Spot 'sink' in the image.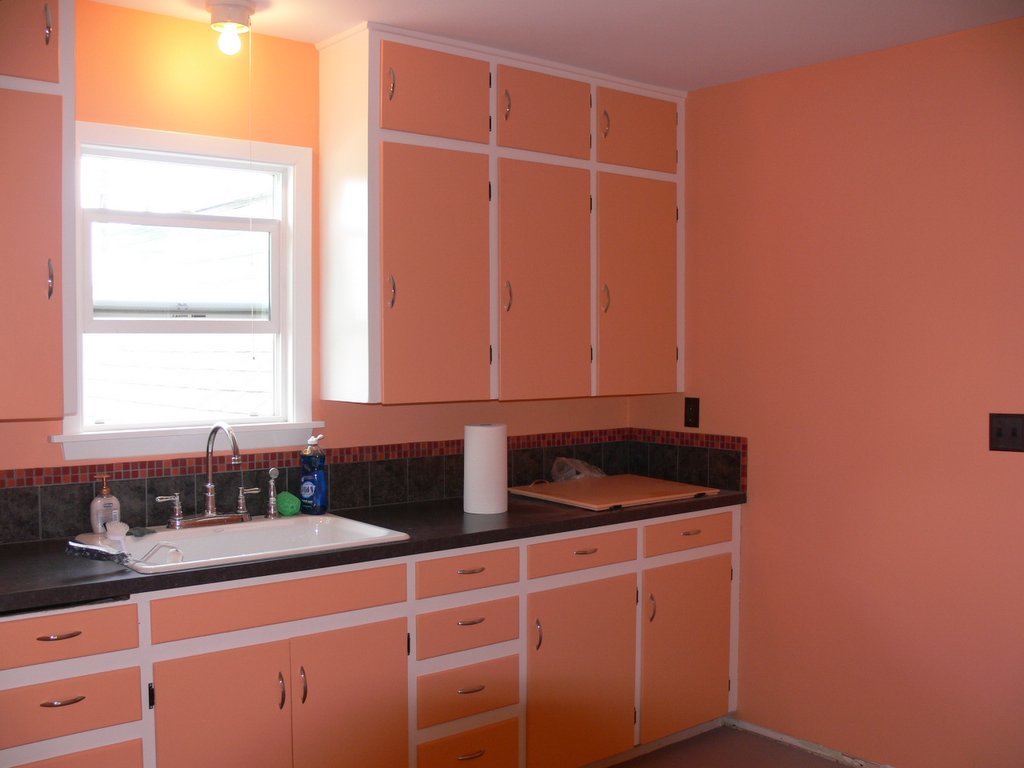
'sink' found at crop(75, 422, 411, 576).
